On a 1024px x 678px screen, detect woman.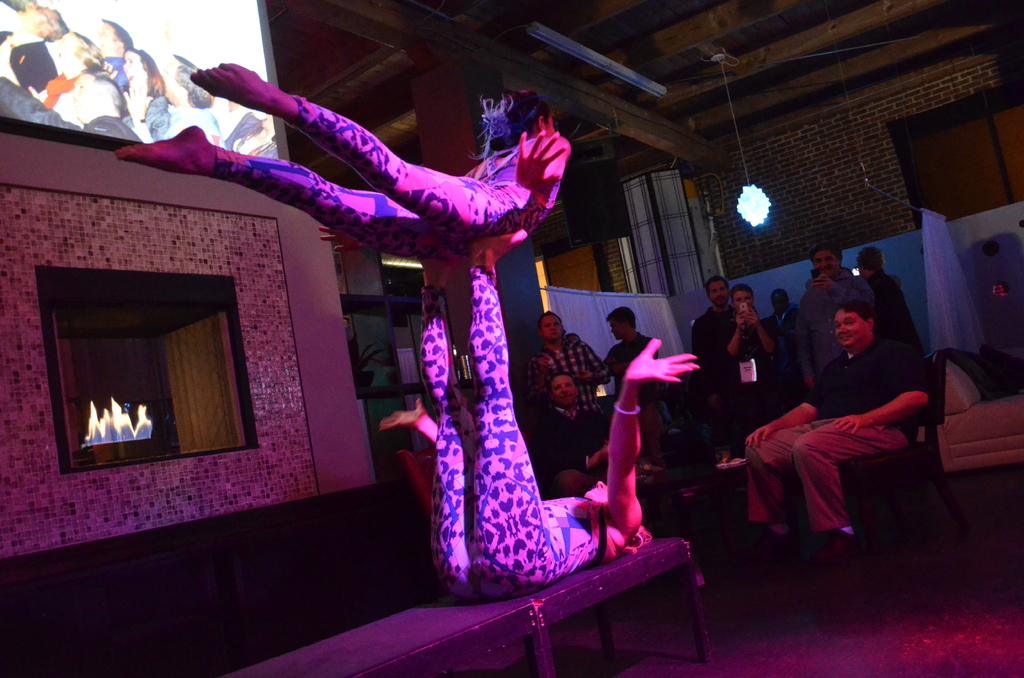
box=[116, 90, 568, 261].
